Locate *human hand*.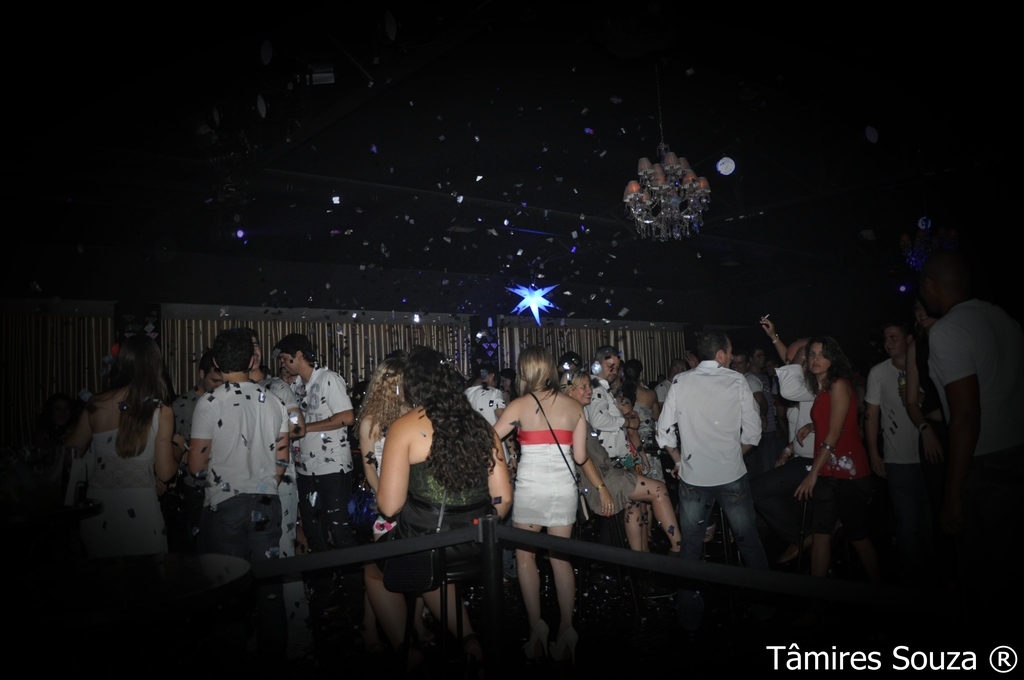
Bounding box: bbox(510, 460, 518, 469).
